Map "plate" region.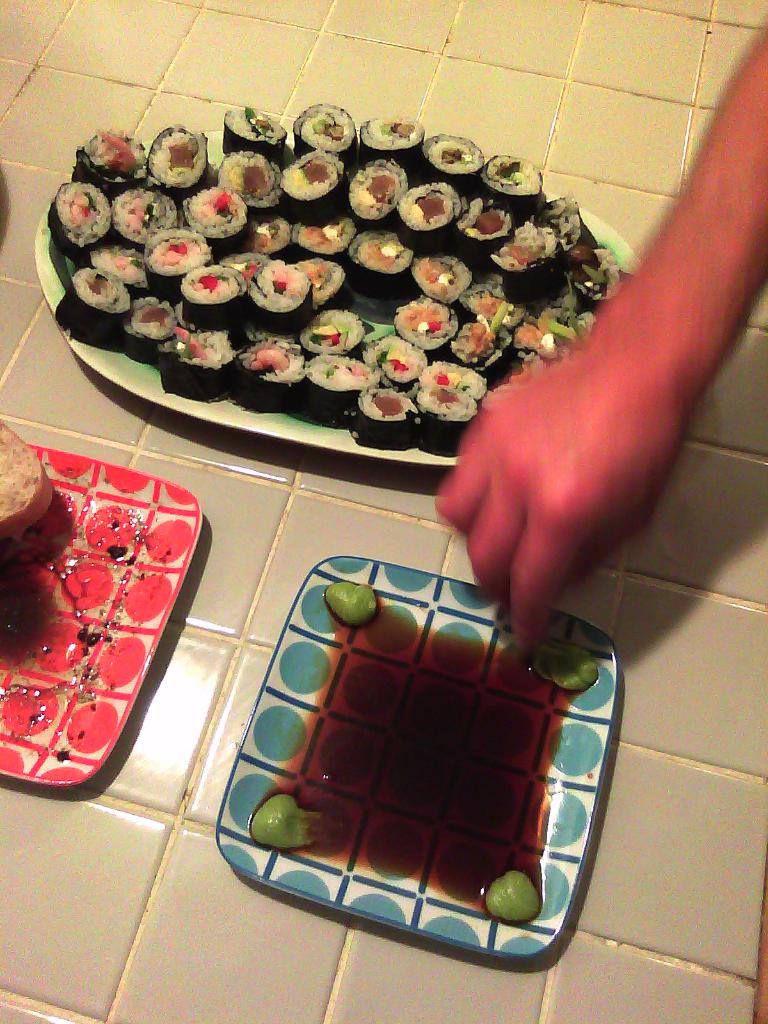
Mapped to bbox(212, 559, 618, 961).
